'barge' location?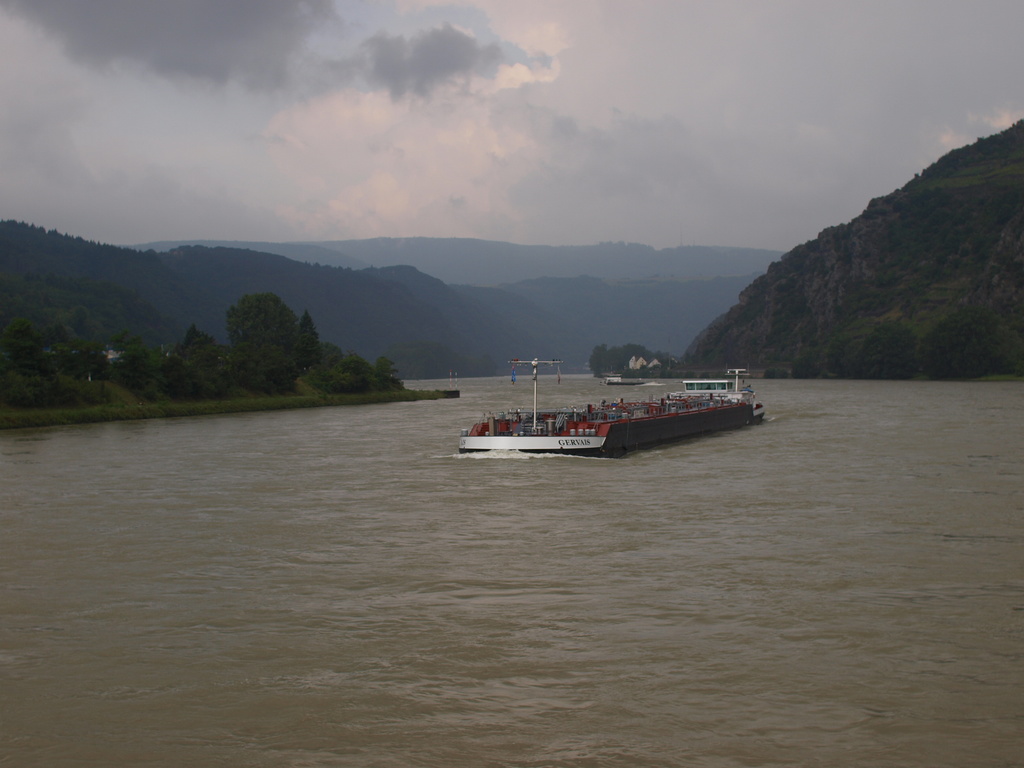
<region>456, 358, 765, 460</region>
